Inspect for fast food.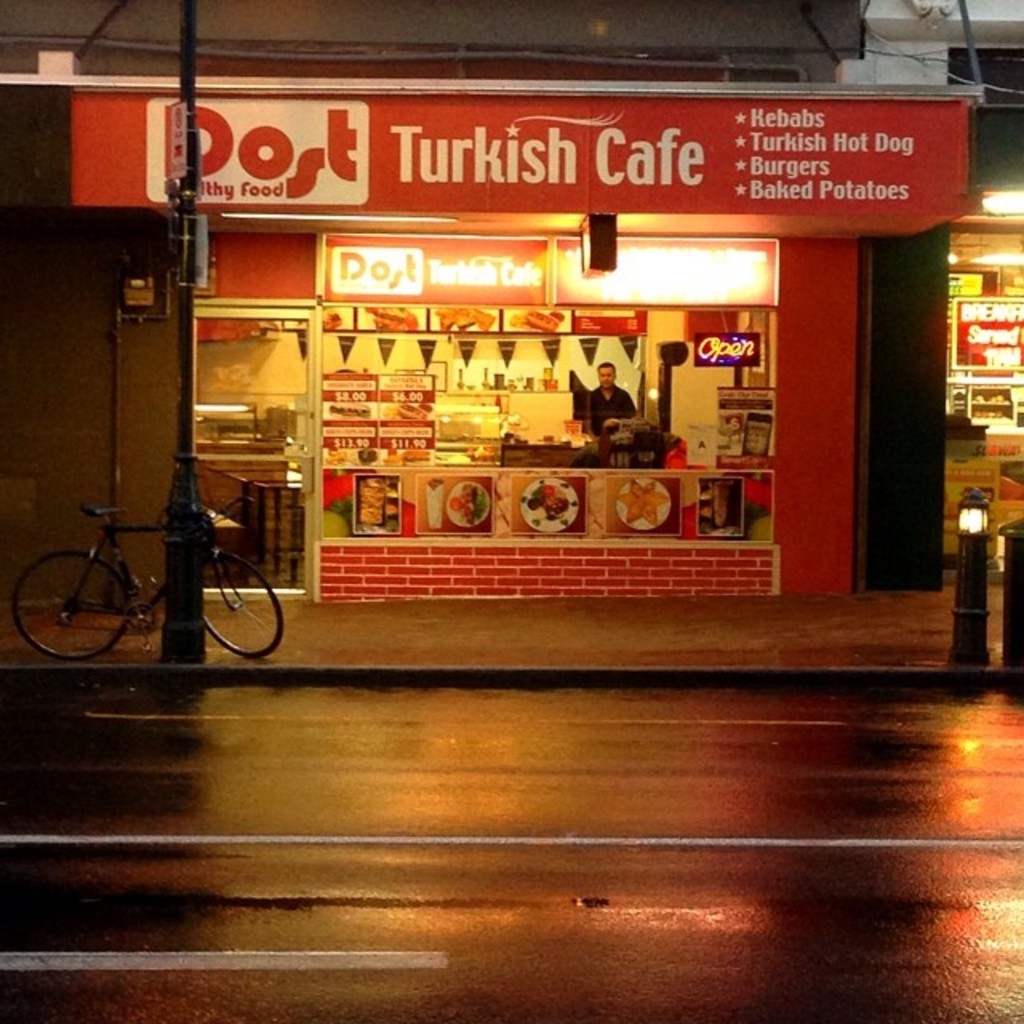
Inspection: bbox=[690, 477, 738, 533].
